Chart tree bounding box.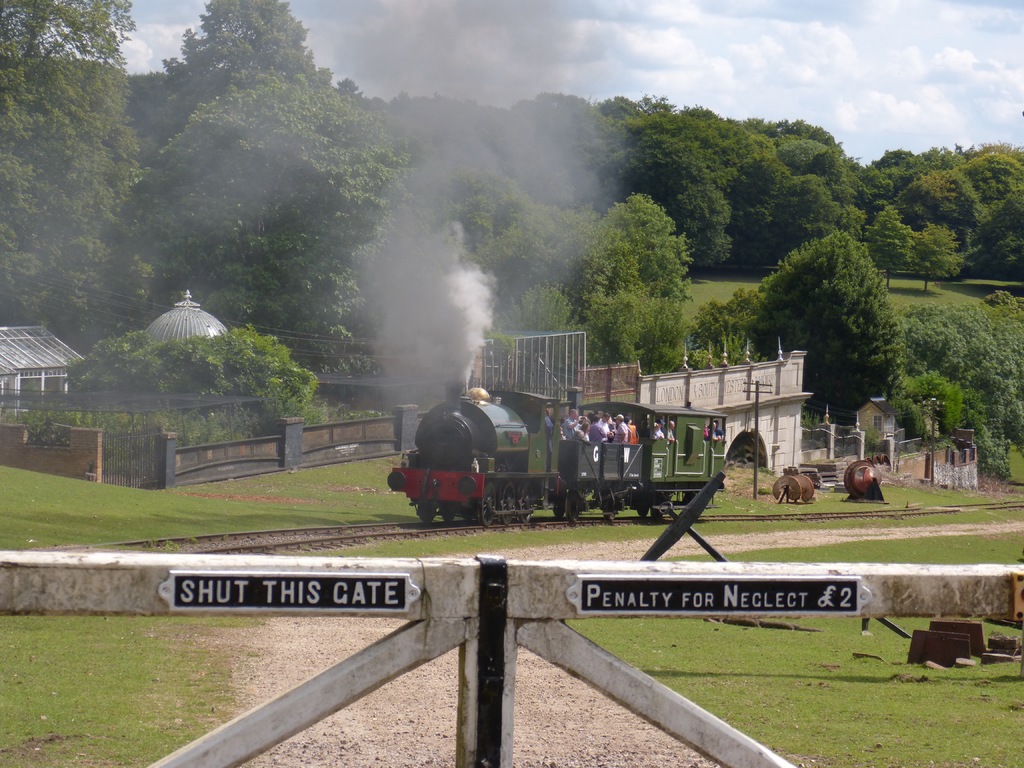
Charted: rect(411, 159, 552, 347).
